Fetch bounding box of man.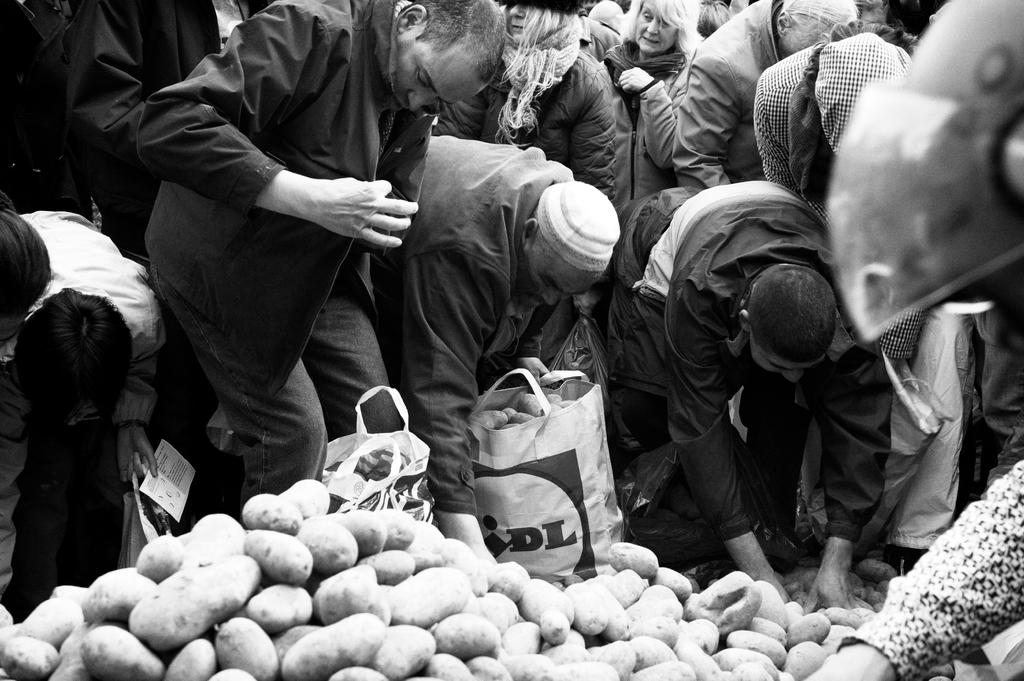
Bbox: bbox=(632, 184, 916, 603).
